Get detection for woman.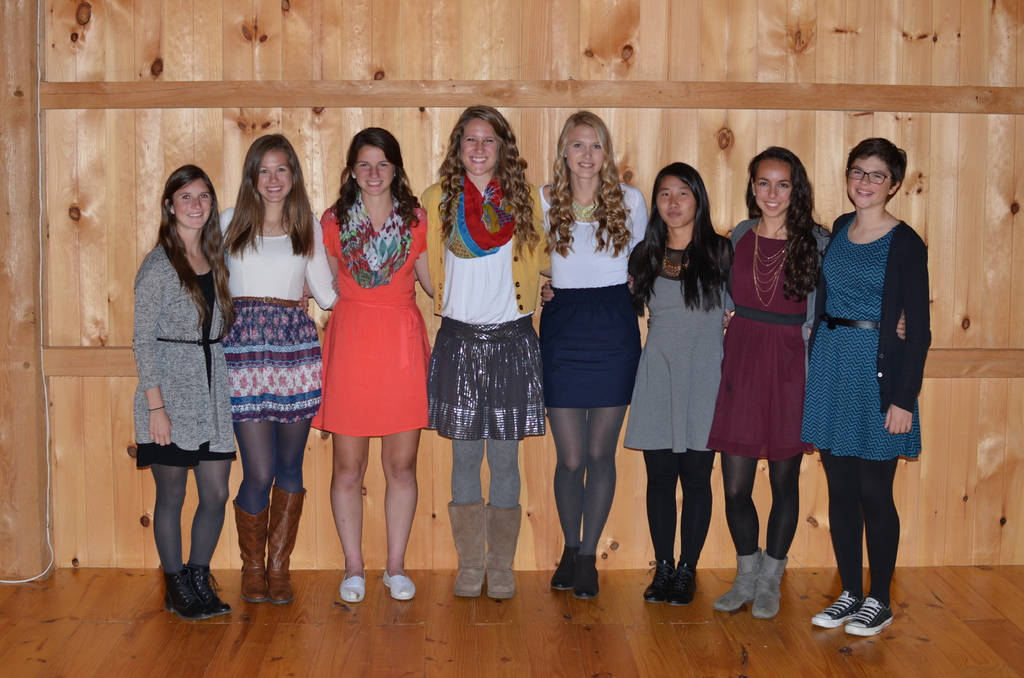
Detection: x1=708, y1=147, x2=830, y2=617.
